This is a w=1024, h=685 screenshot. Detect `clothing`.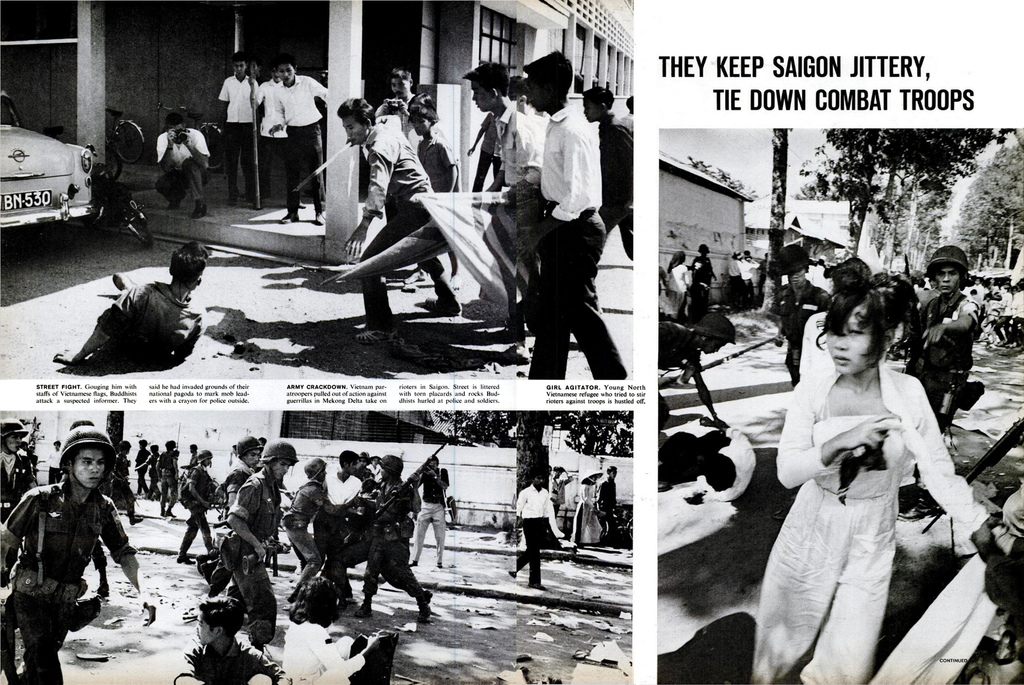
[x1=156, y1=119, x2=210, y2=212].
